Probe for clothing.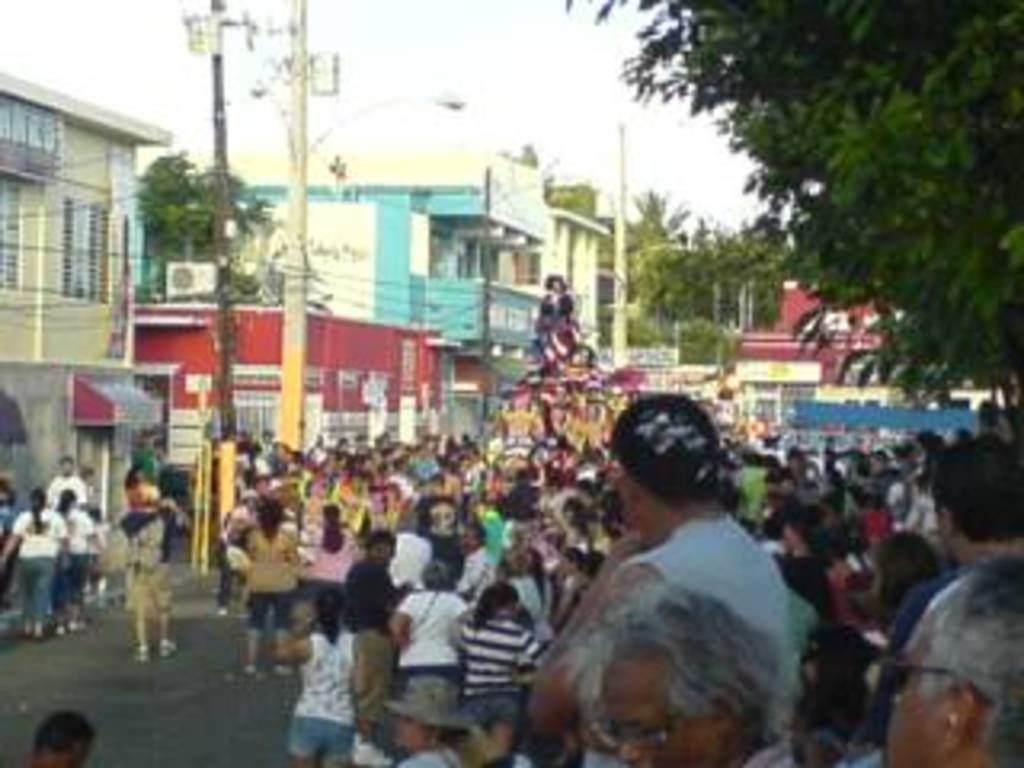
Probe result: BBox(13, 499, 74, 624).
